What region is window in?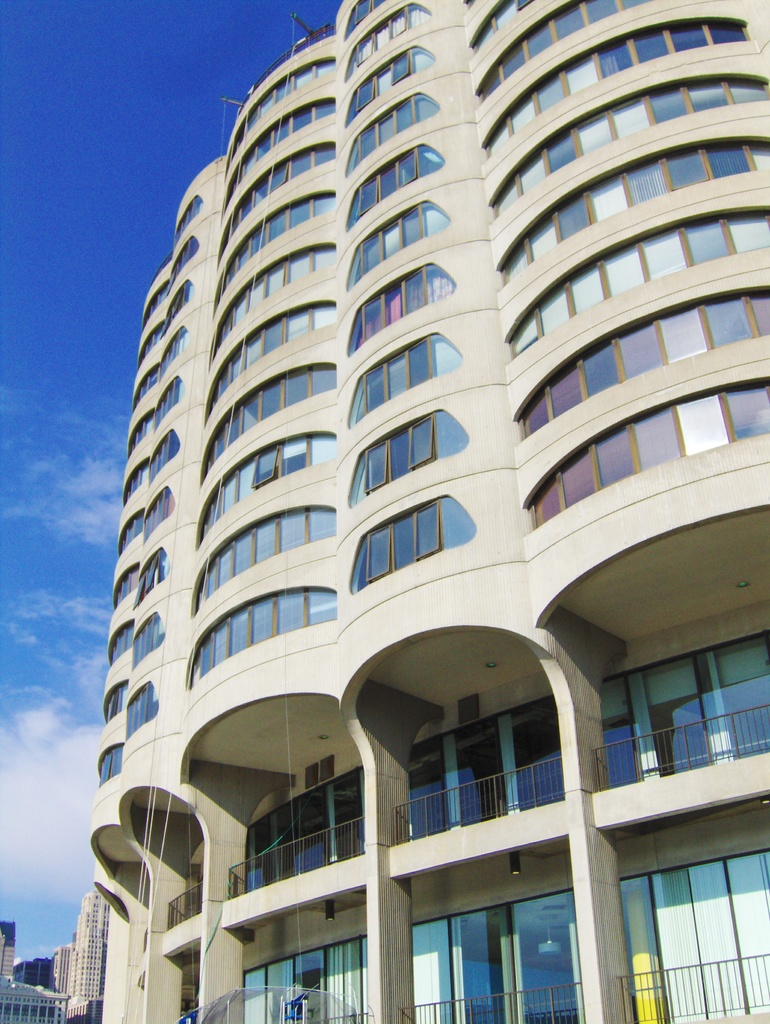
select_region(346, 45, 438, 124).
